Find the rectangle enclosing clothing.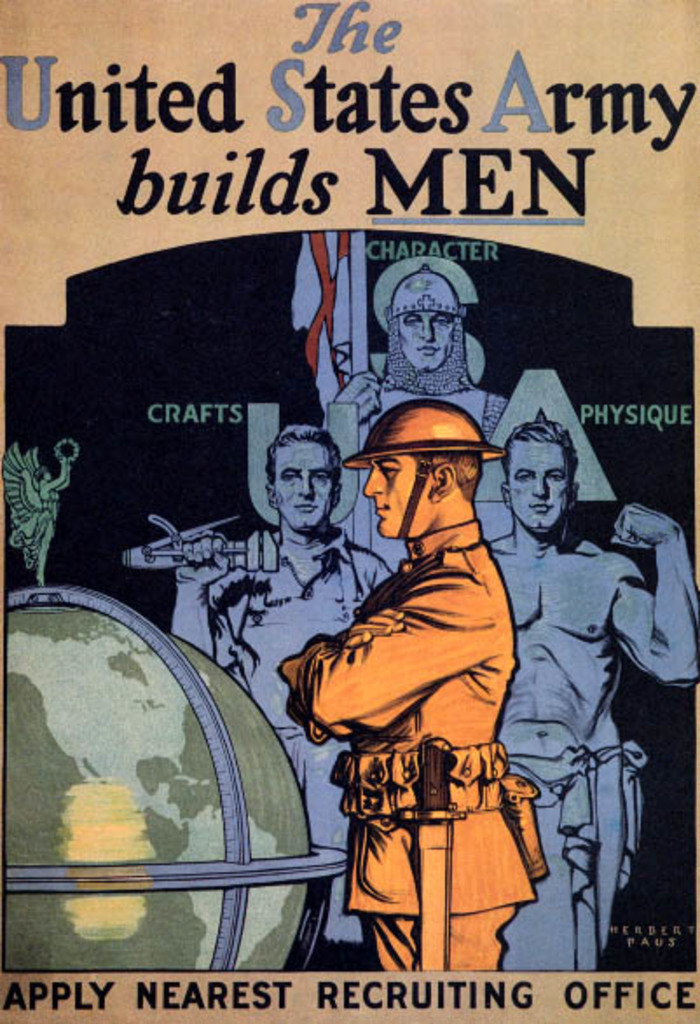
x1=478, y1=516, x2=698, y2=984.
